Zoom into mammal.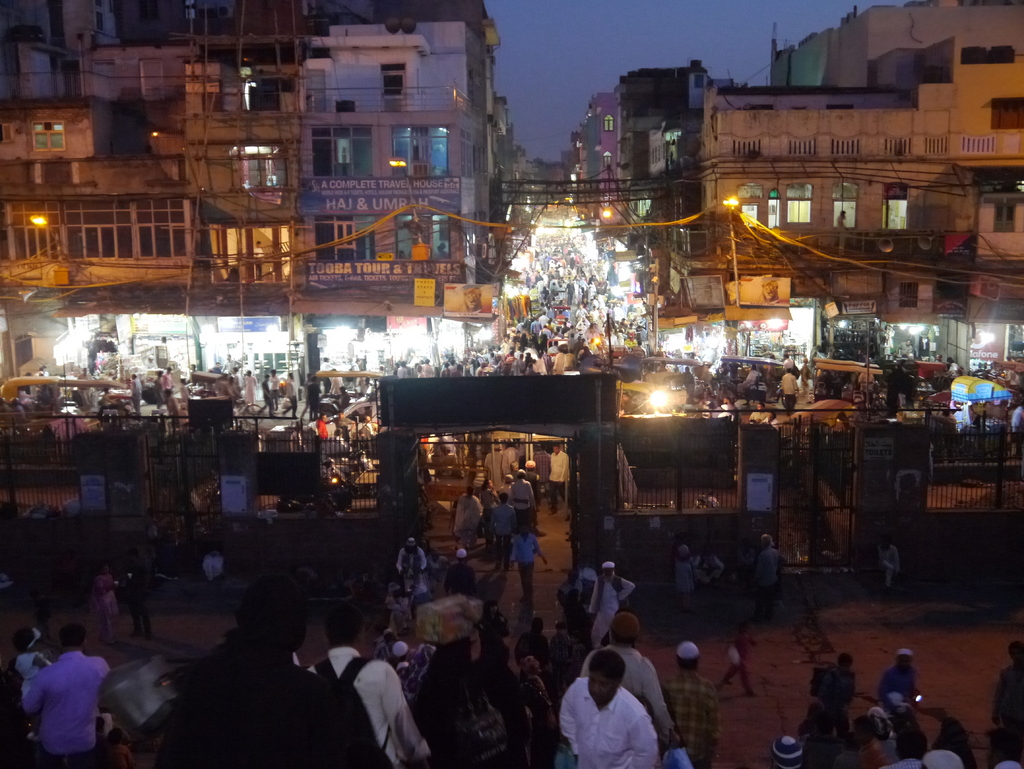
Zoom target: pyautogui.locateOnScreen(921, 749, 967, 768).
